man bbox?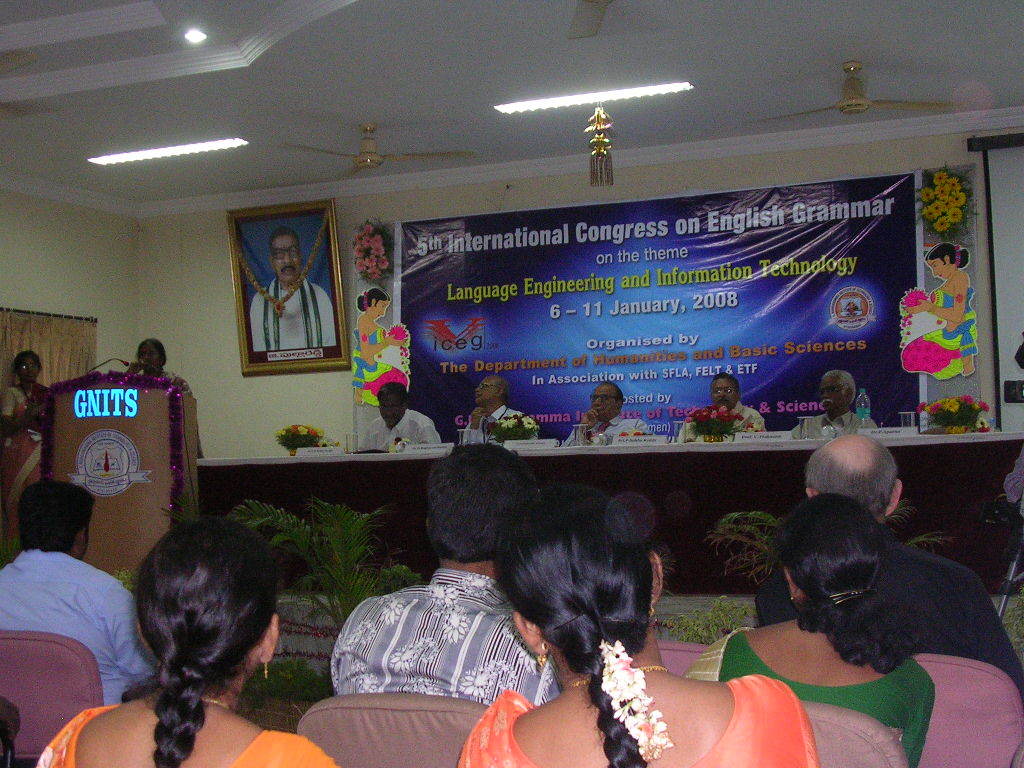
359 383 445 453
